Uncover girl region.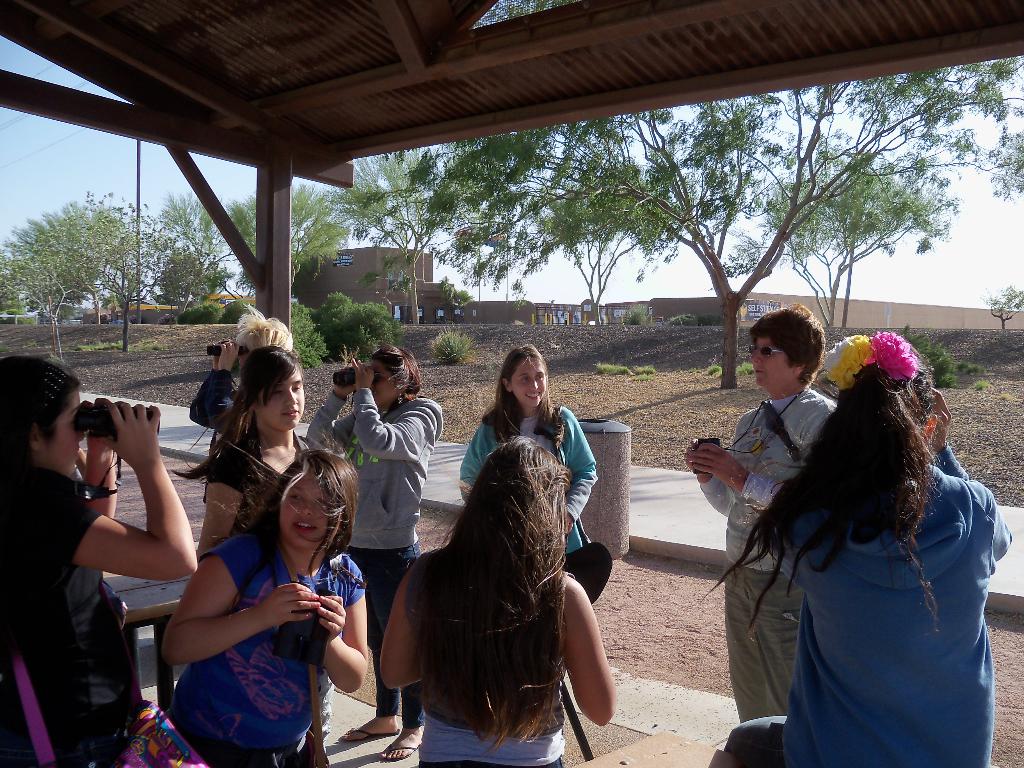
Uncovered: region(161, 422, 370, 765).
